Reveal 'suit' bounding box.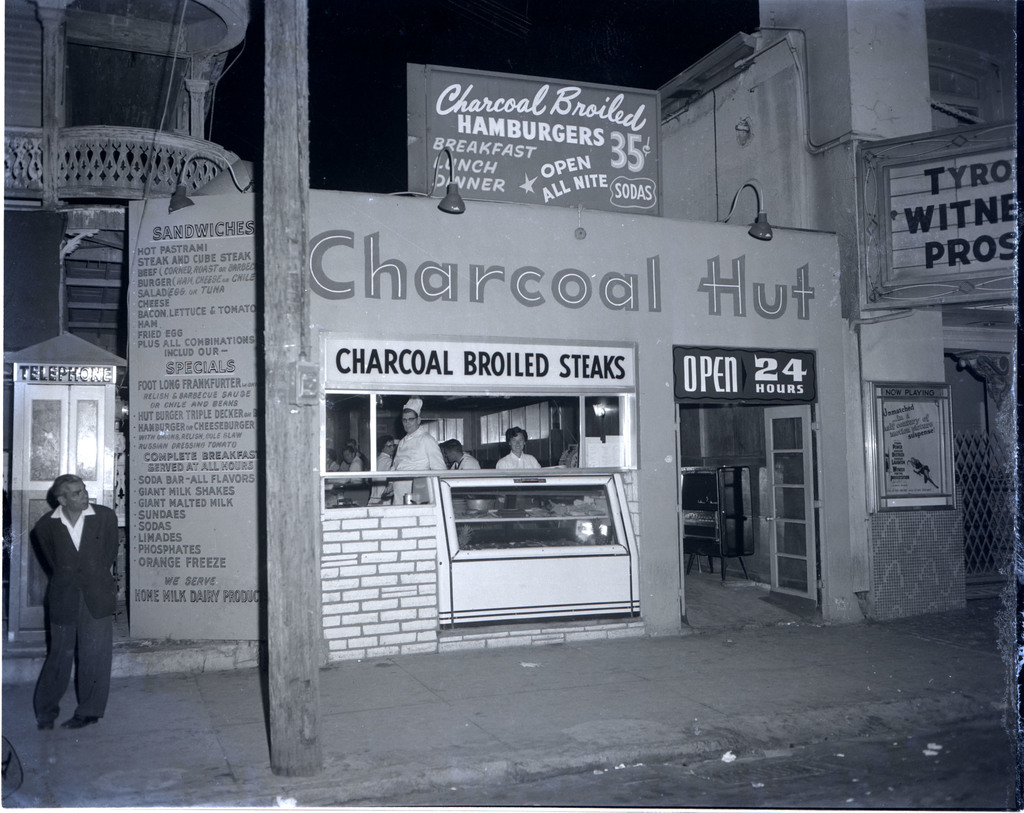
Revealed: bbox=(18, 486, 111, 732).
